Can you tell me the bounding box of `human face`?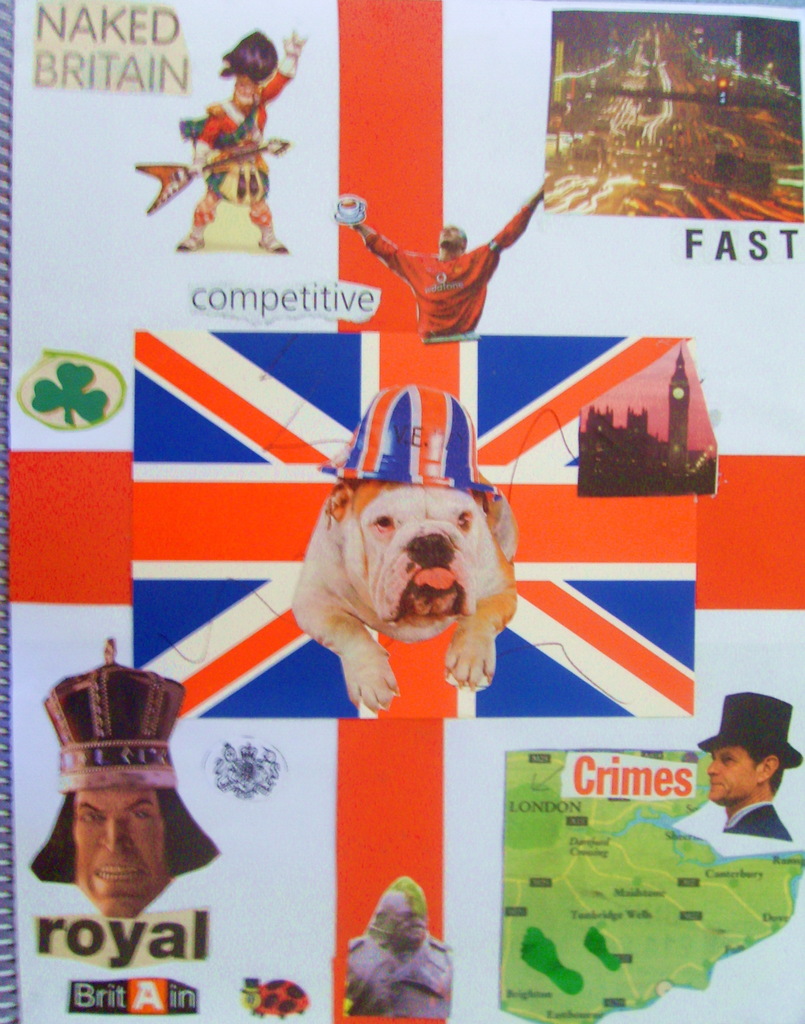
box=[706, 740, 753, 805].
